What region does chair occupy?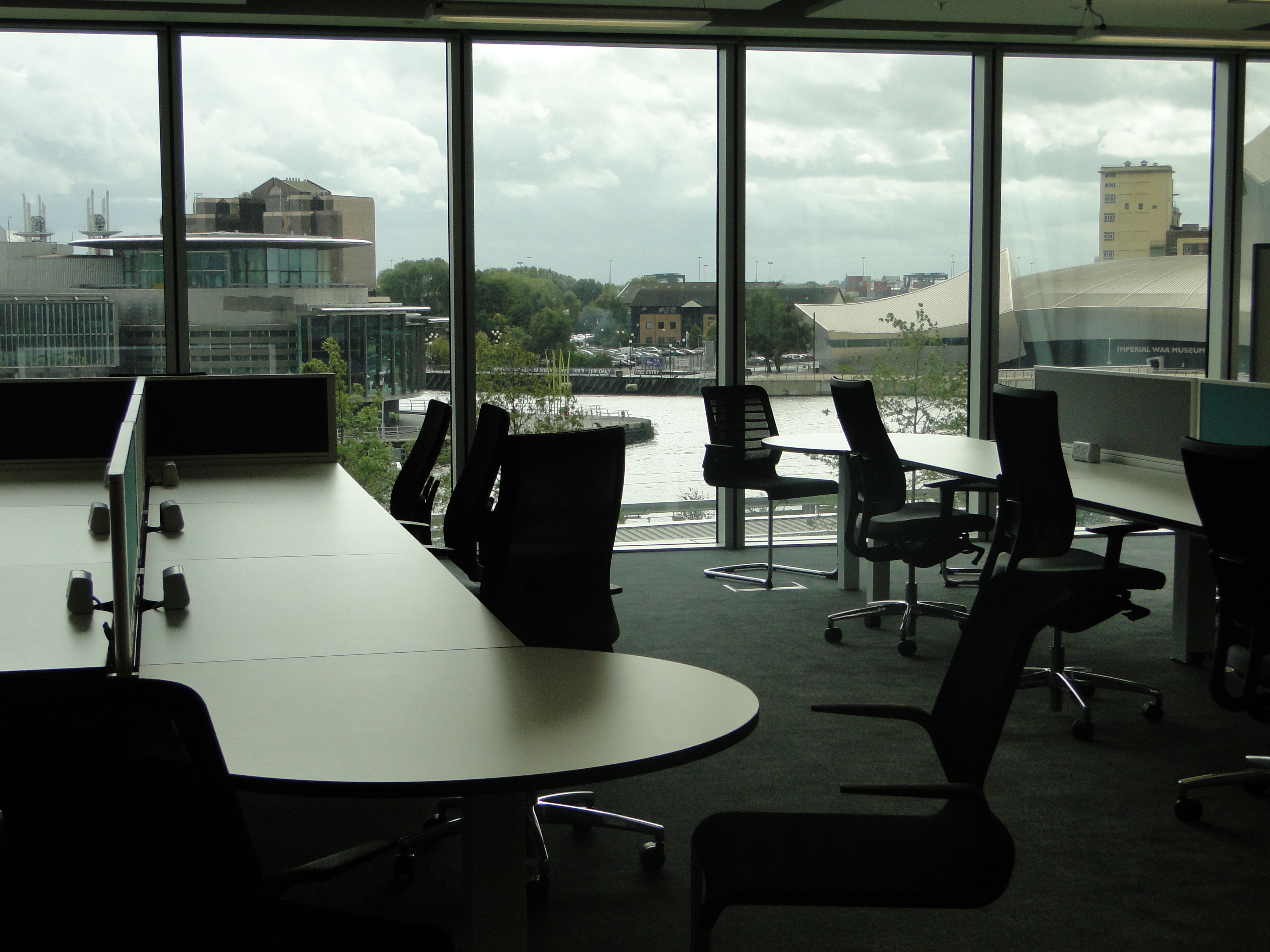
left=364, top=140, right=427, bottom=272.
